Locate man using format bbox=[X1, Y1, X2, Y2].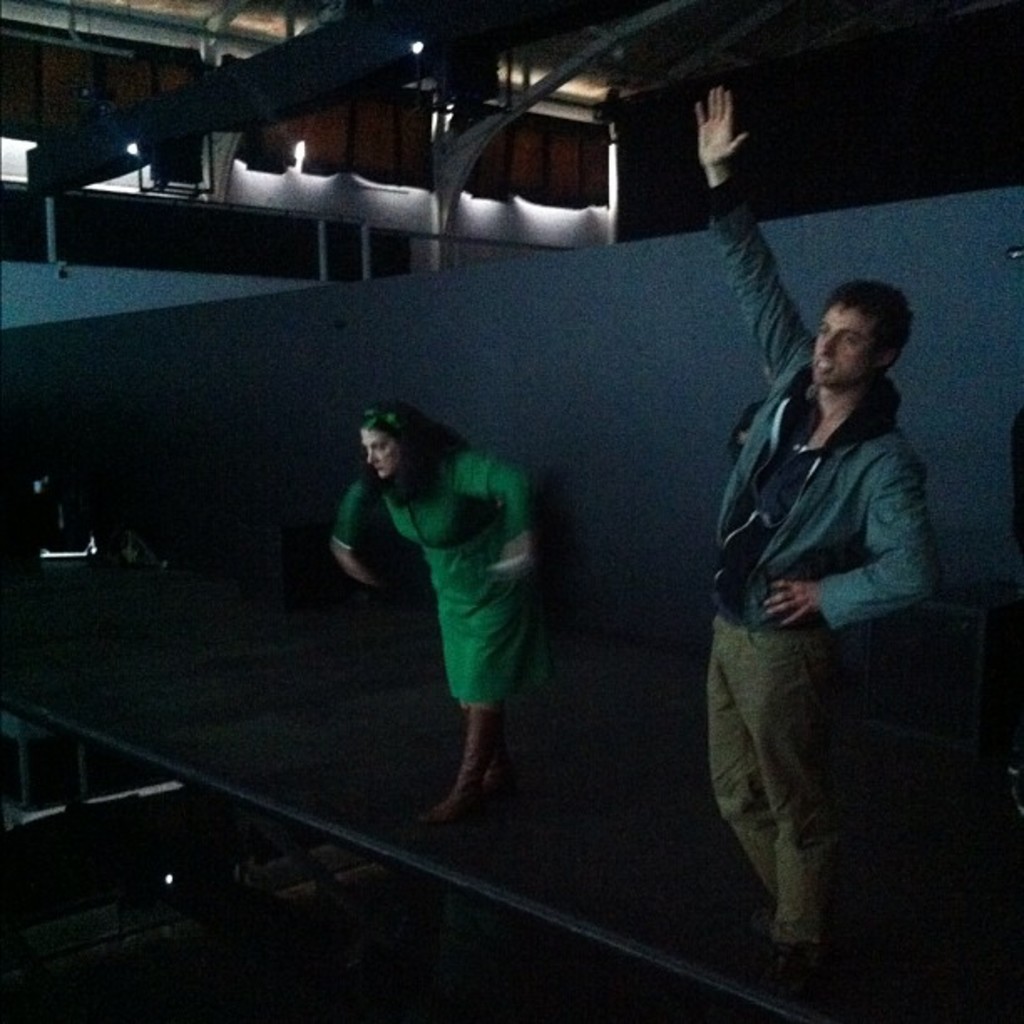
bbox=[659, 238, 947, 922].
